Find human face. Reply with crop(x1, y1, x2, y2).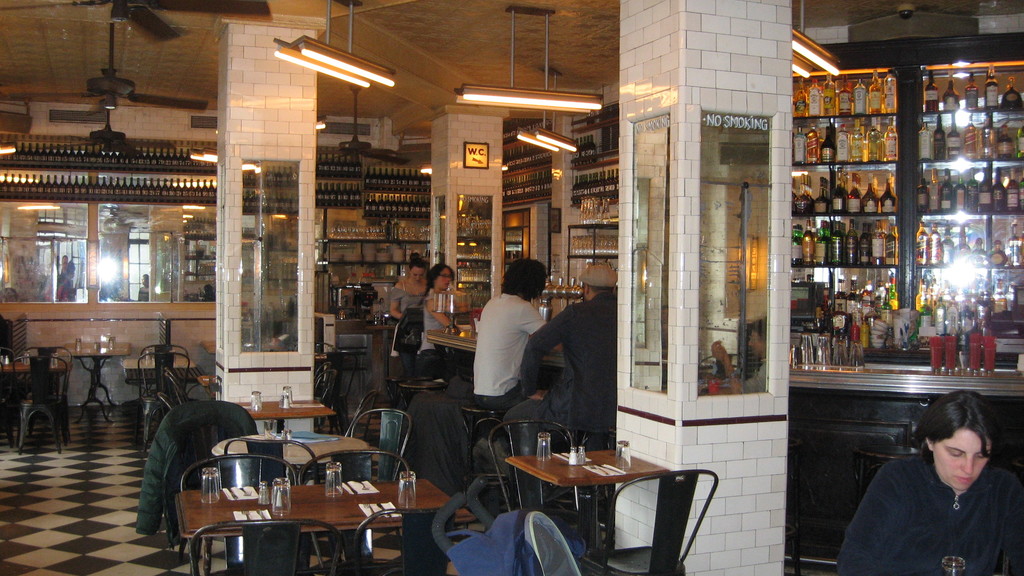
crop(934, 433, 989, 487).
